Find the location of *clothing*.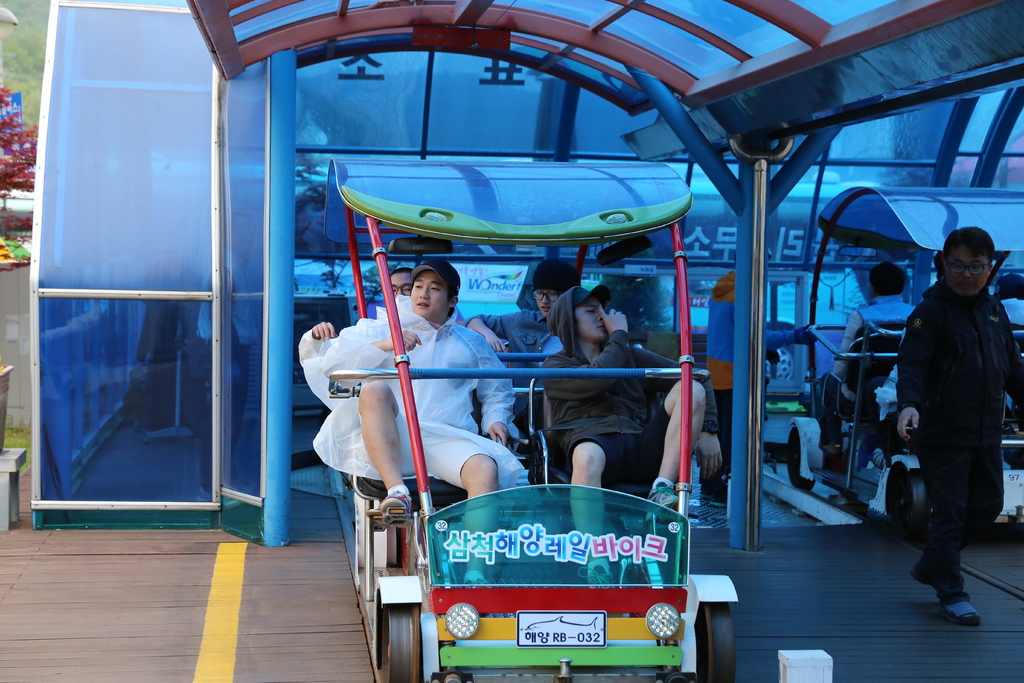
Location: 825/293/908/466.
